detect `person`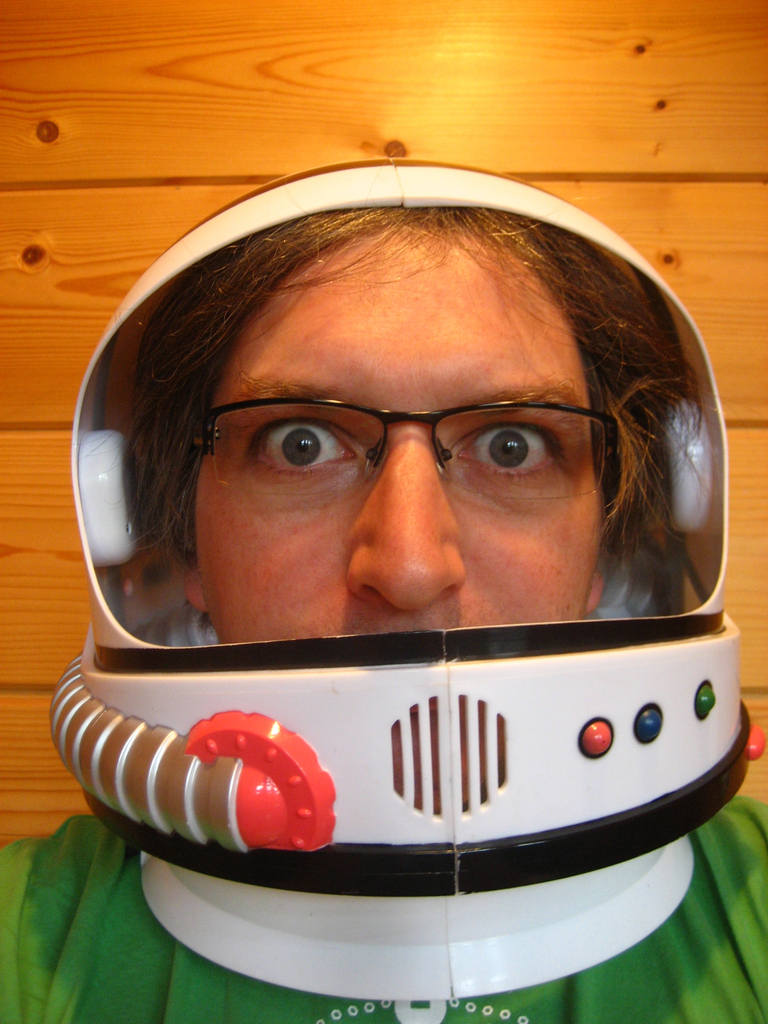
box=[0, 205, 767, 1023]
